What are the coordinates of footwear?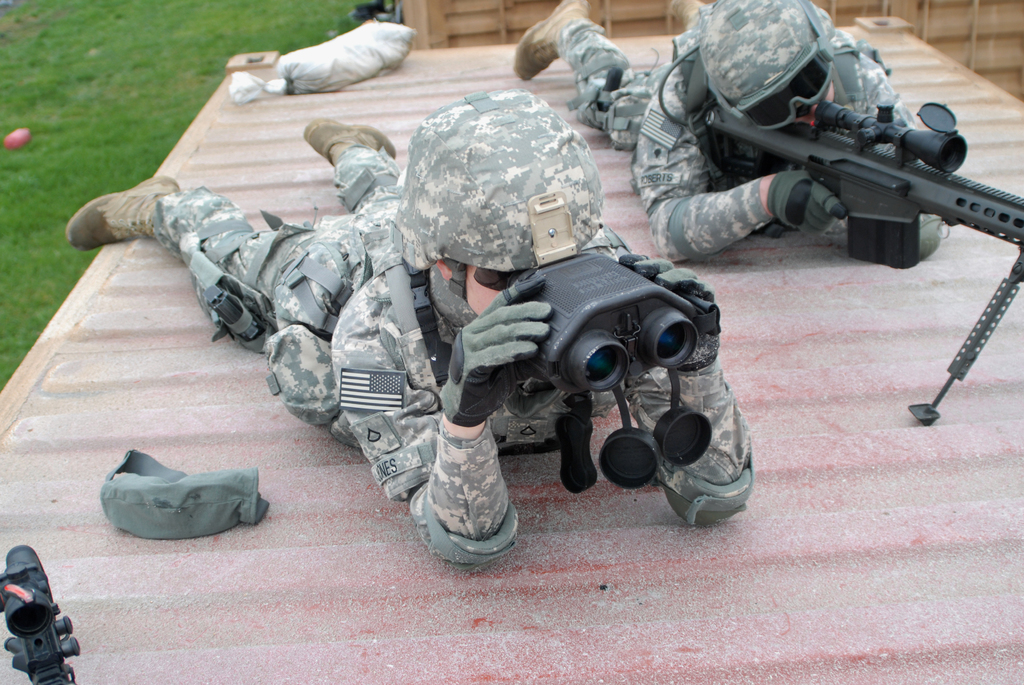
crop(511, 1, 591, 83).
